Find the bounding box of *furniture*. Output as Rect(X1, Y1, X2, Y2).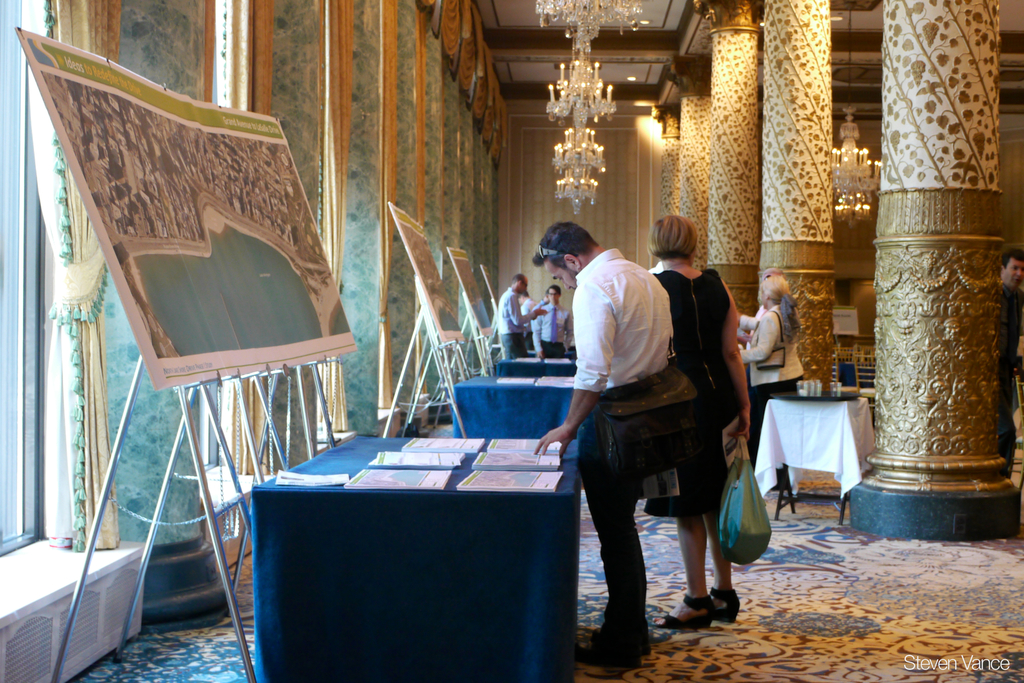
Rect(454, 368, 598, 435).
